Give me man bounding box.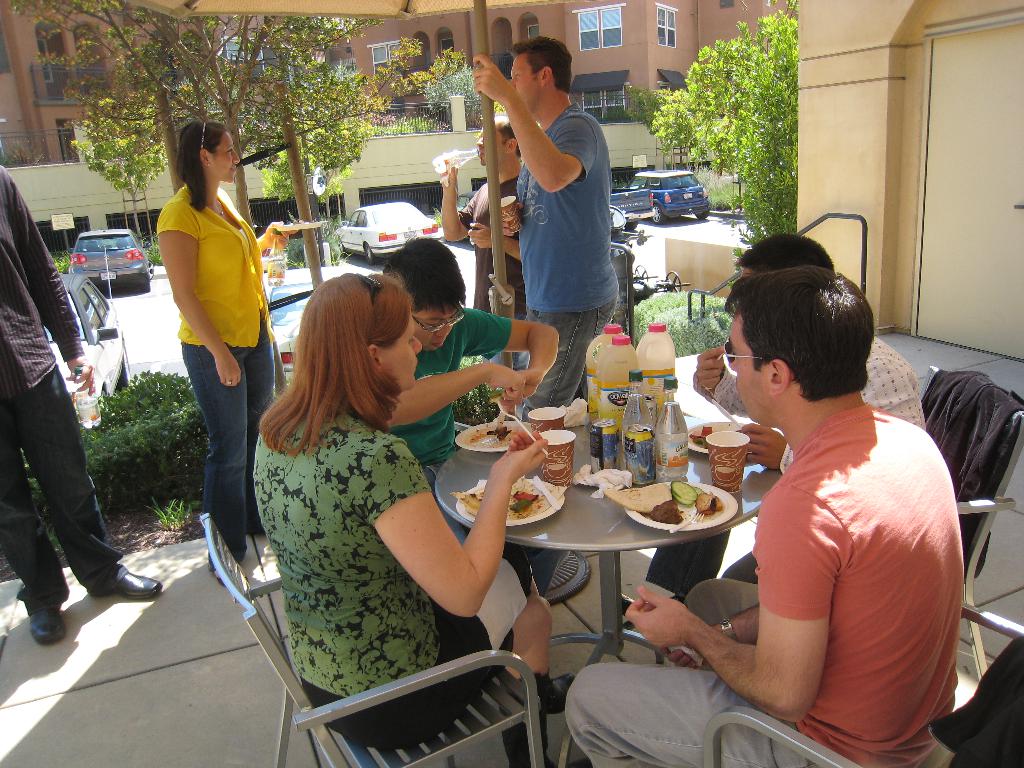
{"x1": 433, "y1": 114, "x2": 535, "y2": 374}.
